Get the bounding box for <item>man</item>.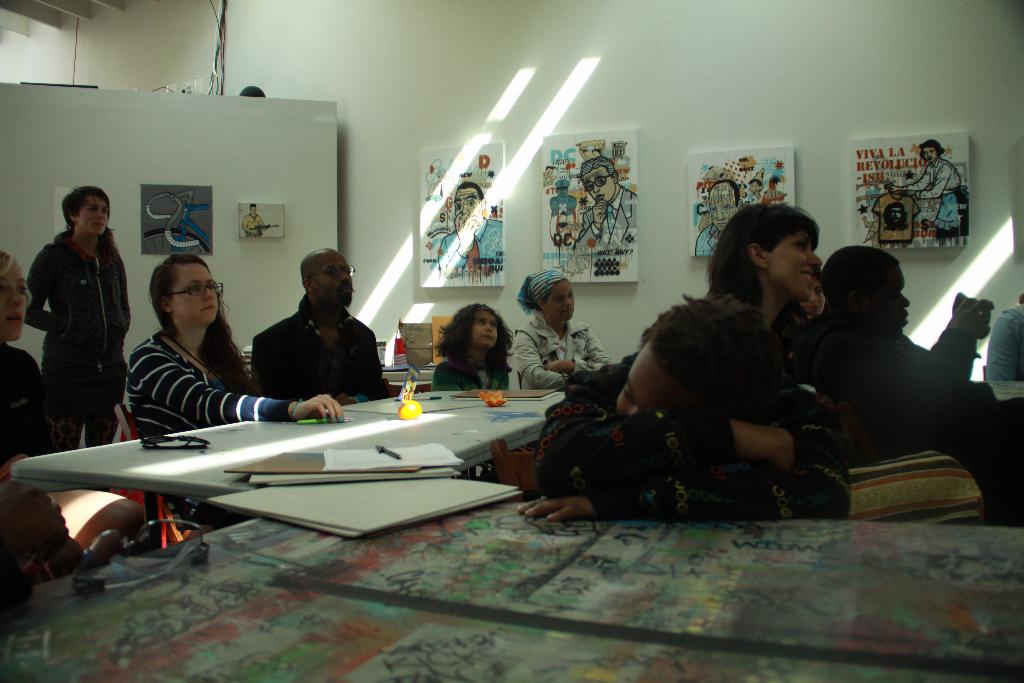
l=225, t=246, r=393, b=410.
